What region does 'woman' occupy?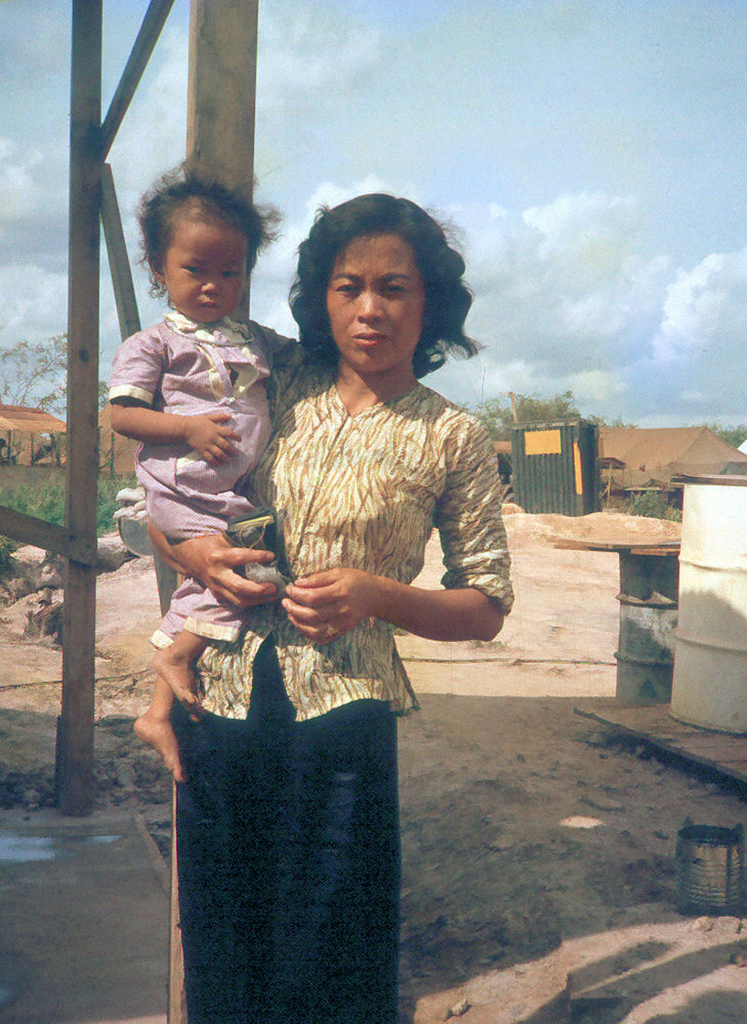
{"x1": 191, "y1": 182, "x2": 482, "y2": 1023}.
